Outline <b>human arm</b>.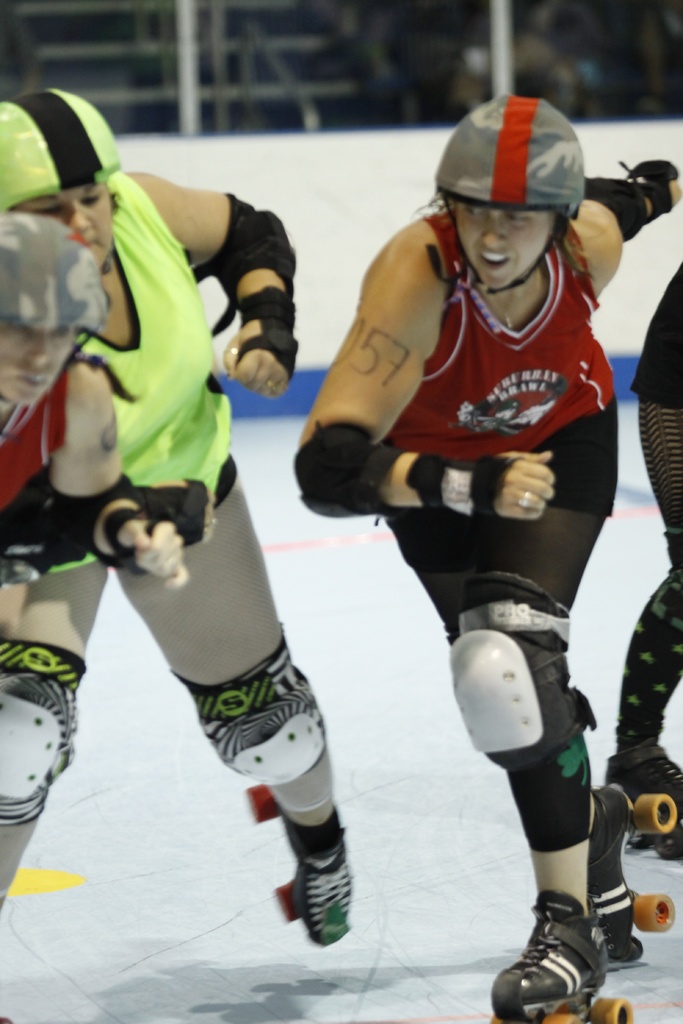
Outline: x1=37, y1=363, x2=198, y2=590.
